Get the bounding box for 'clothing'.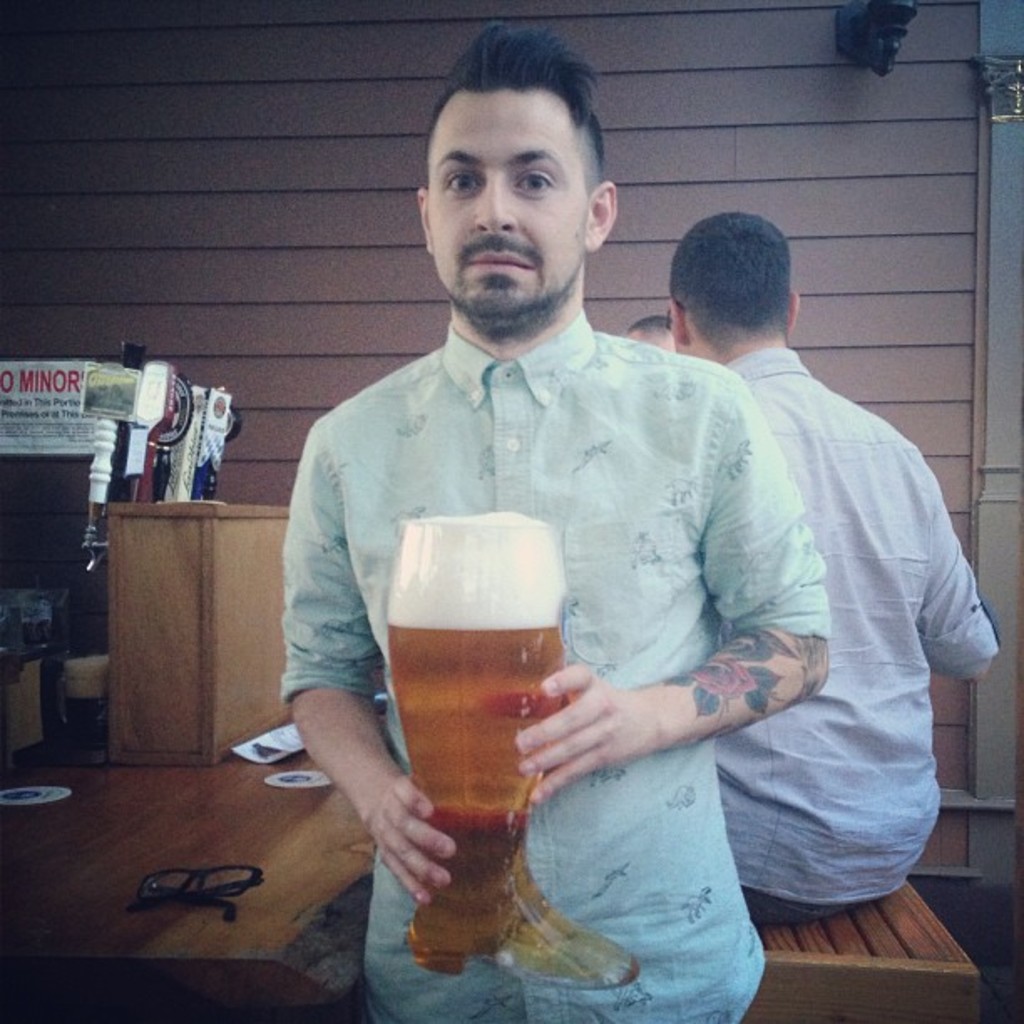
crop(244, 201, 833, 950).
